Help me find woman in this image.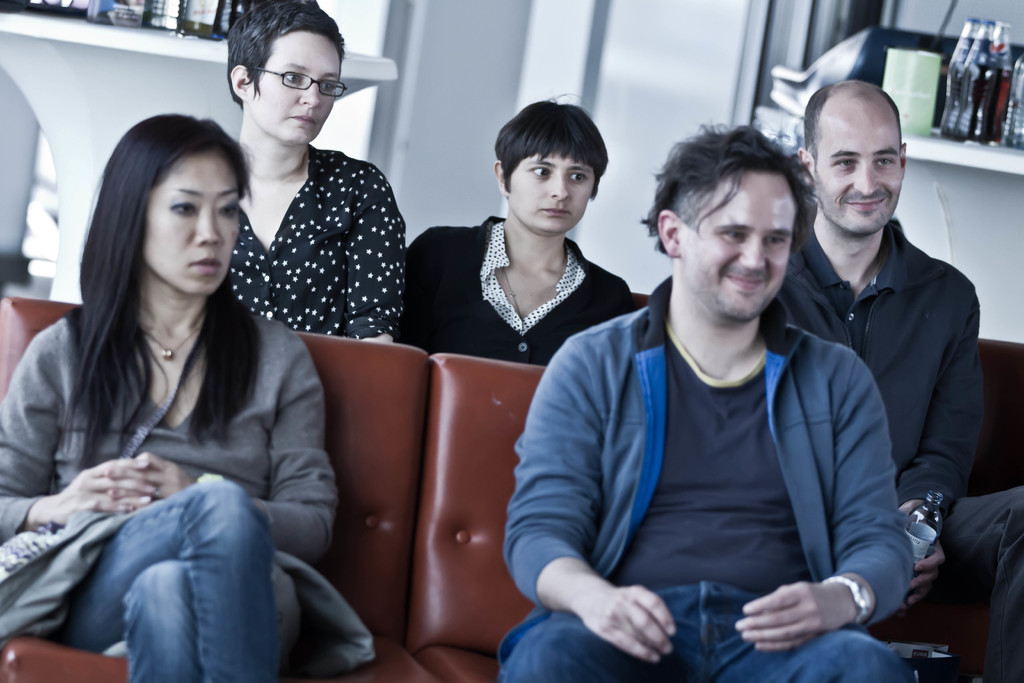
Found it: 228,0,405,352.
